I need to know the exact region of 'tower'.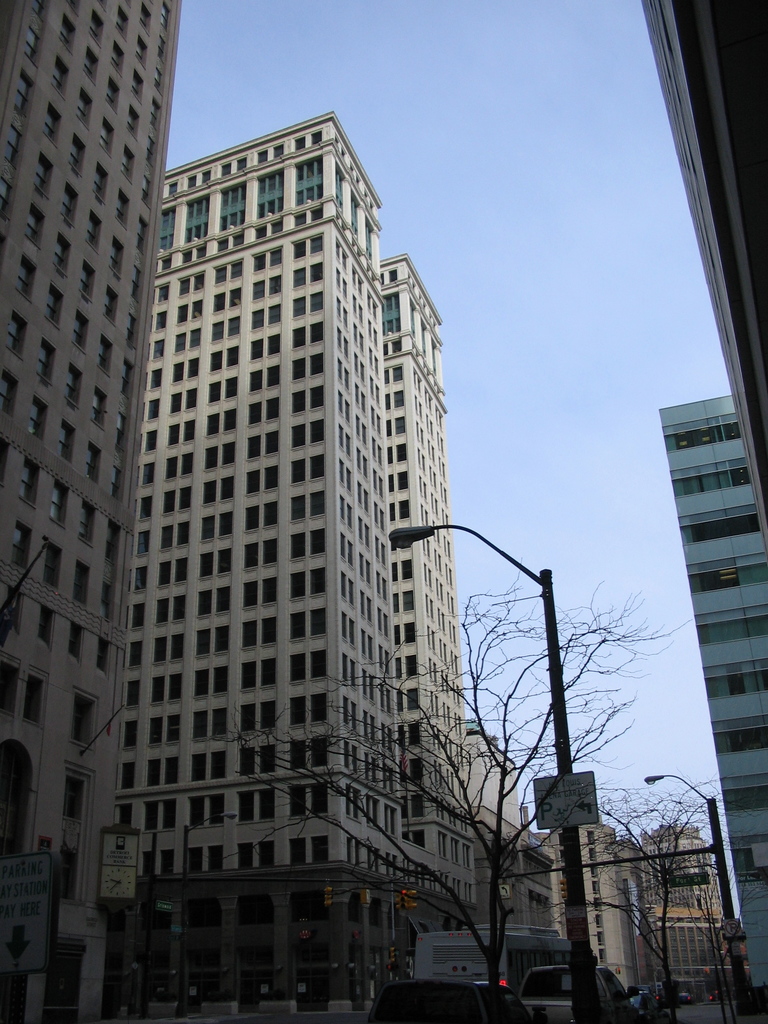
Region: {"left": 31, "top": 79, "right": 571, "bottom": 922}.
